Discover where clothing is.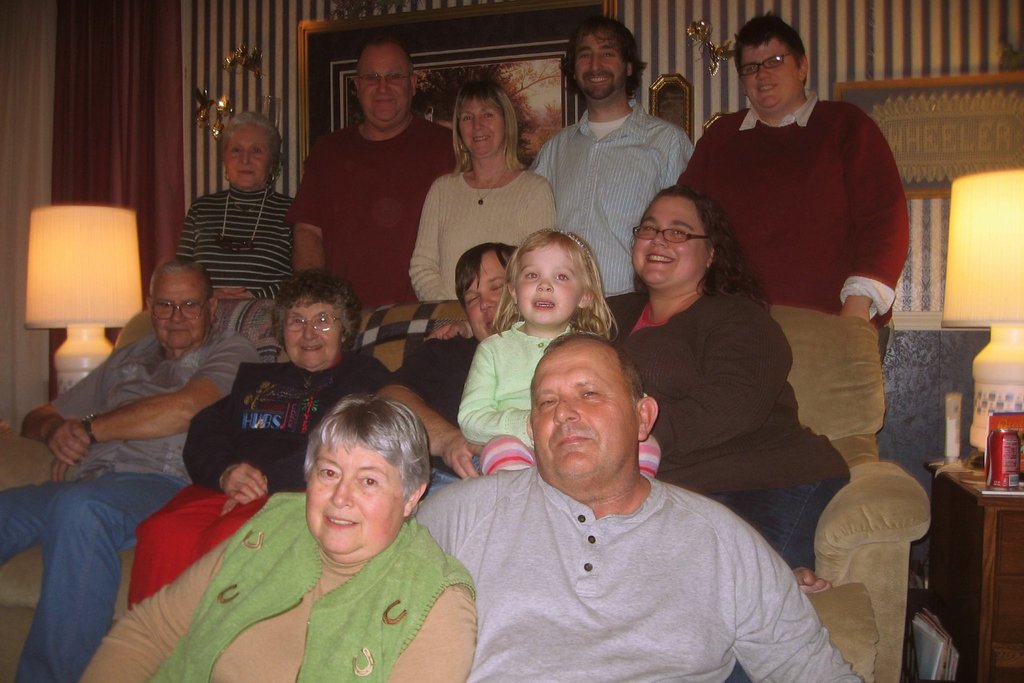
Discovered at region(599, 275, 861, 574).
